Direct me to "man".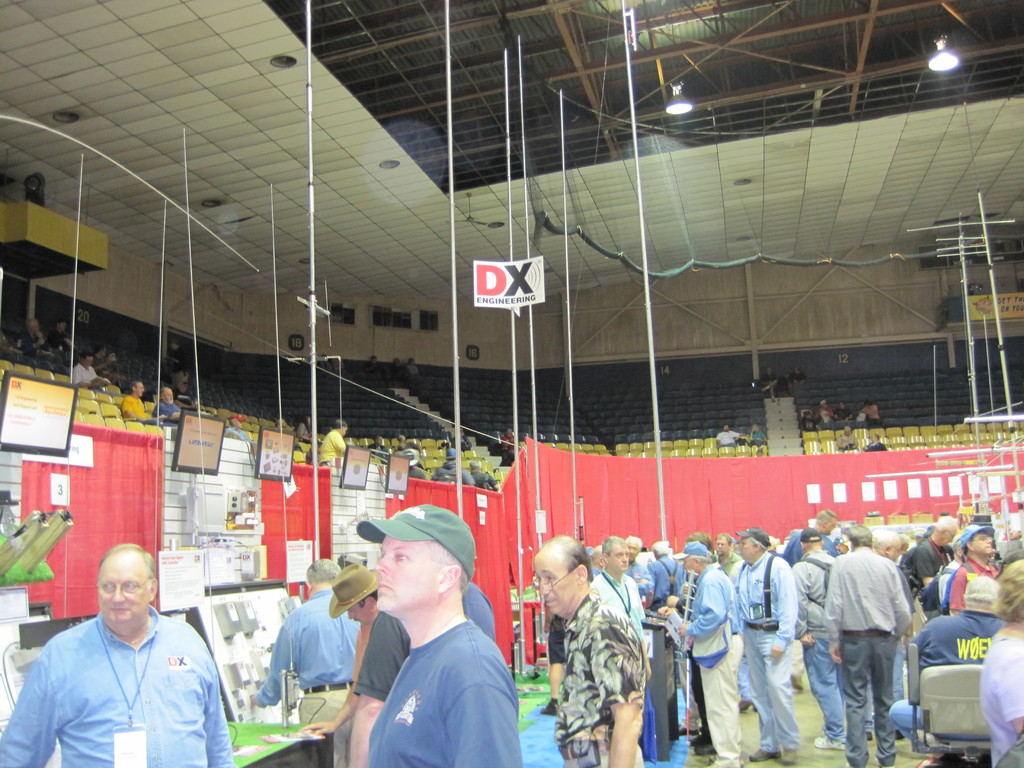
Direction: [303,561,385,735].
